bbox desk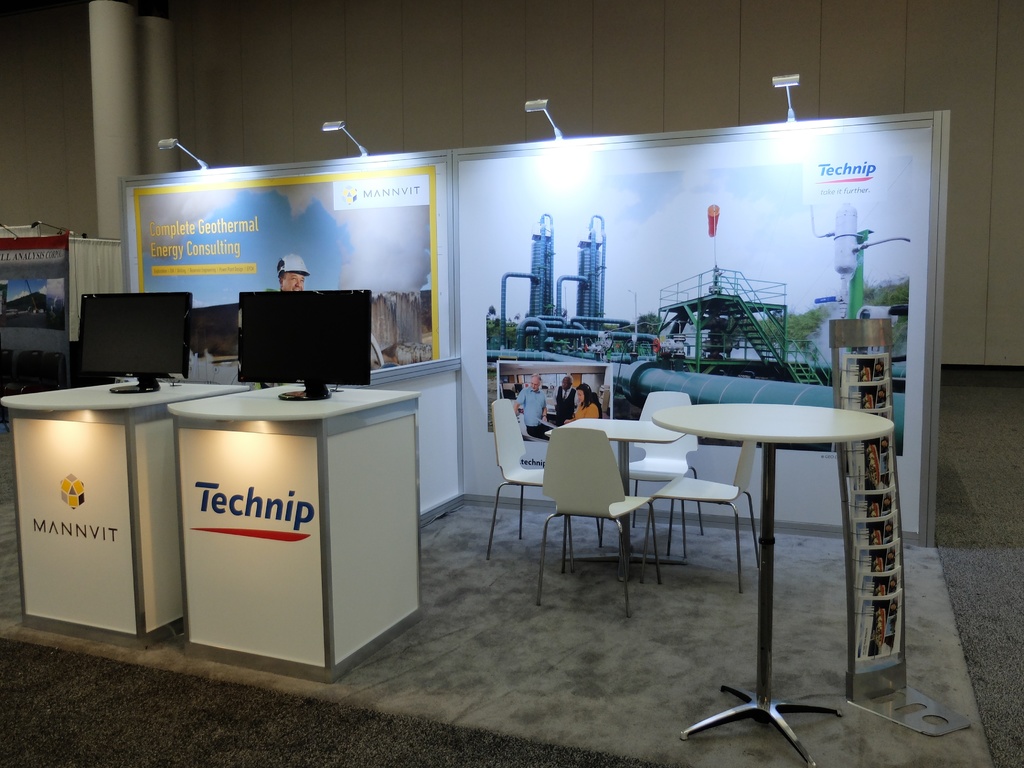
[left=653, top=403, right=896, bottom=767]
